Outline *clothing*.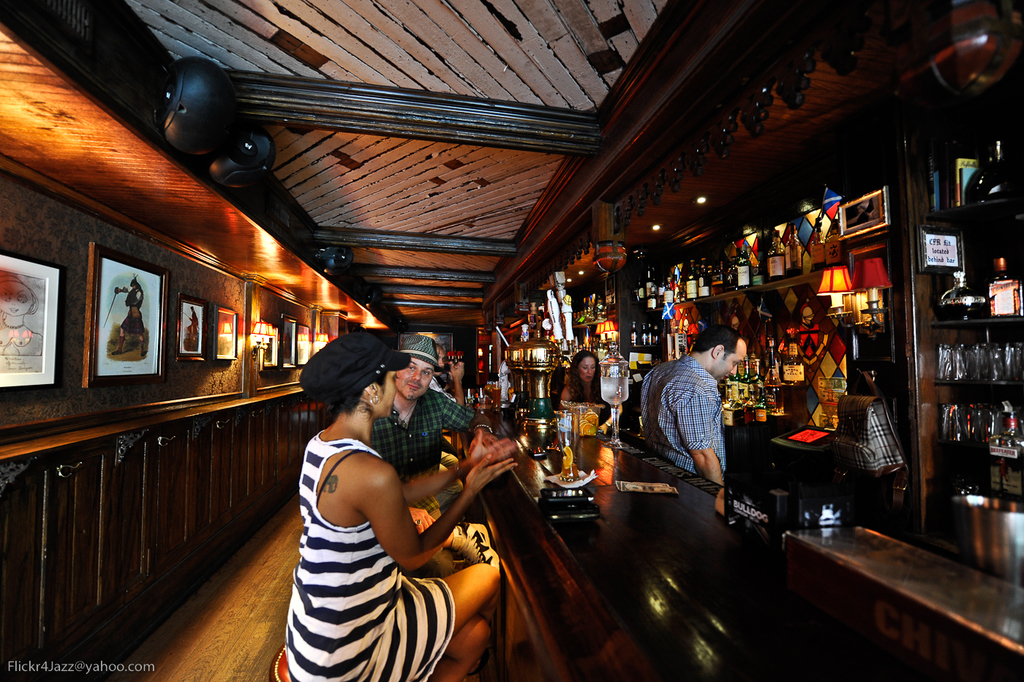
Outline: <bbox>368, 382, 481, 492</bbox>.
